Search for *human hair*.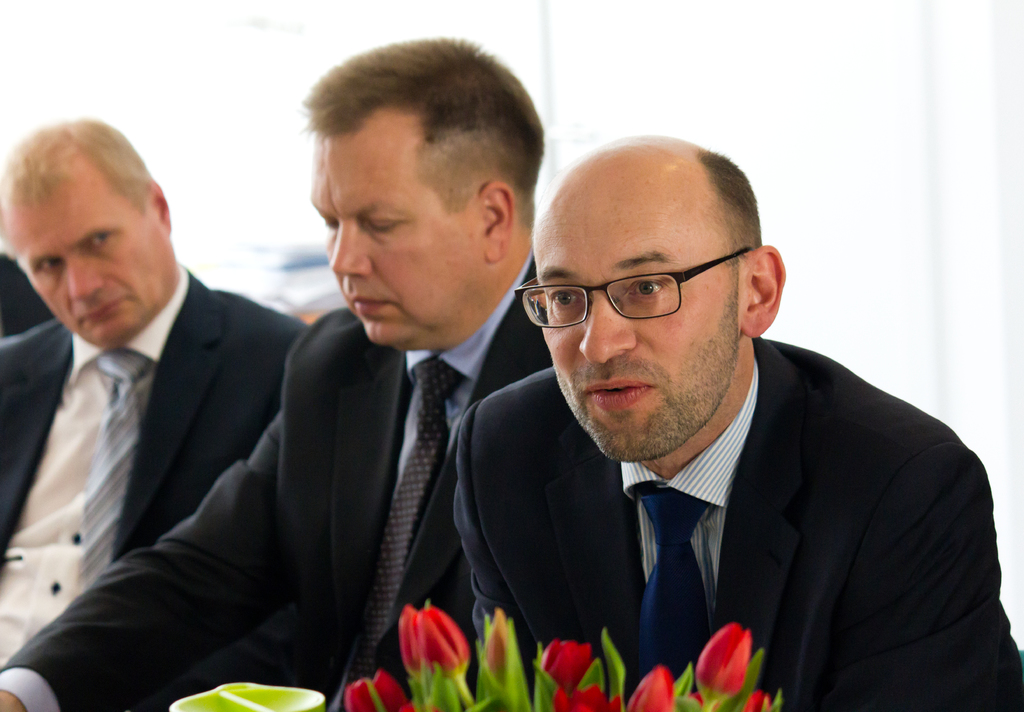
Found at <bbox>700, 154, 769, 249</bbox>.
